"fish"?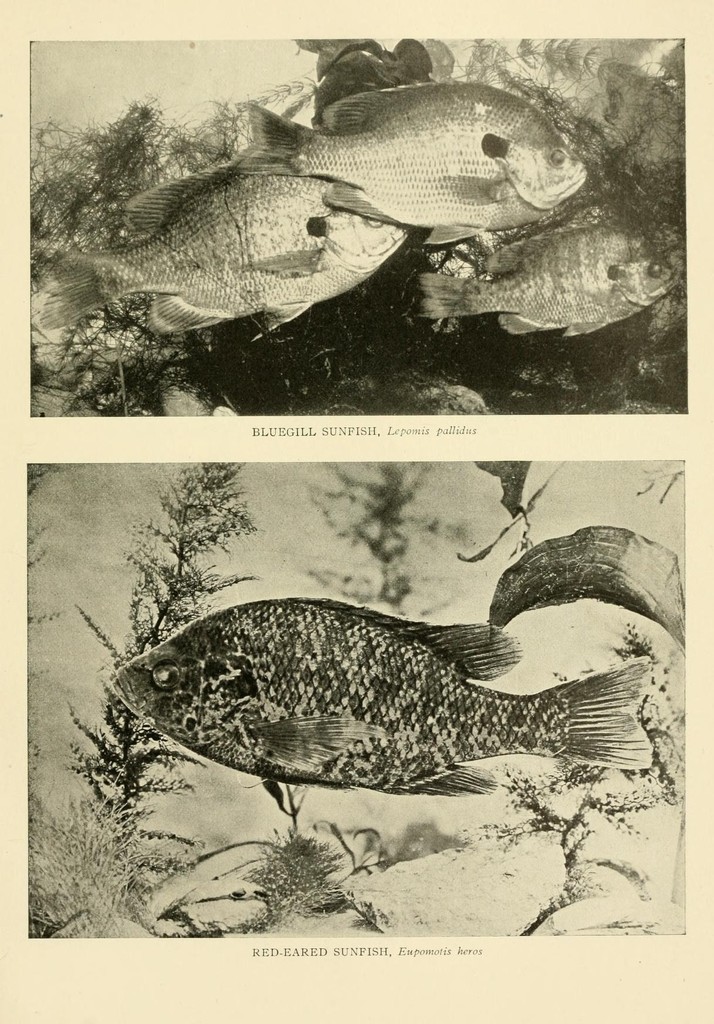
select_region(38, 162, 416, 340)
